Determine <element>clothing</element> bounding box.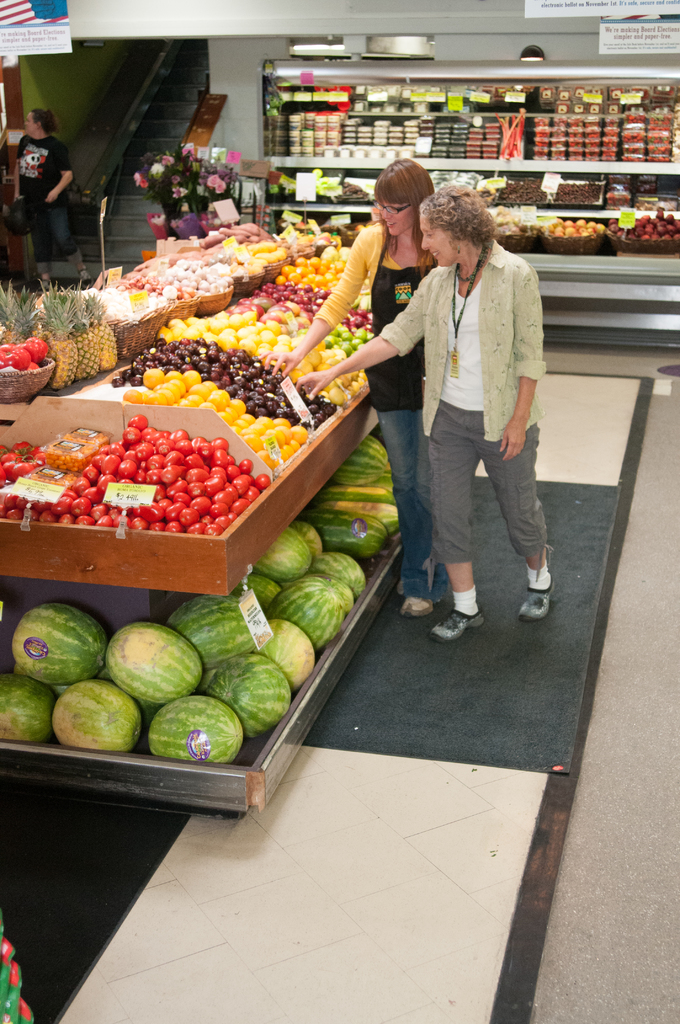
Determined: crop(361, 151, 558, 632).
